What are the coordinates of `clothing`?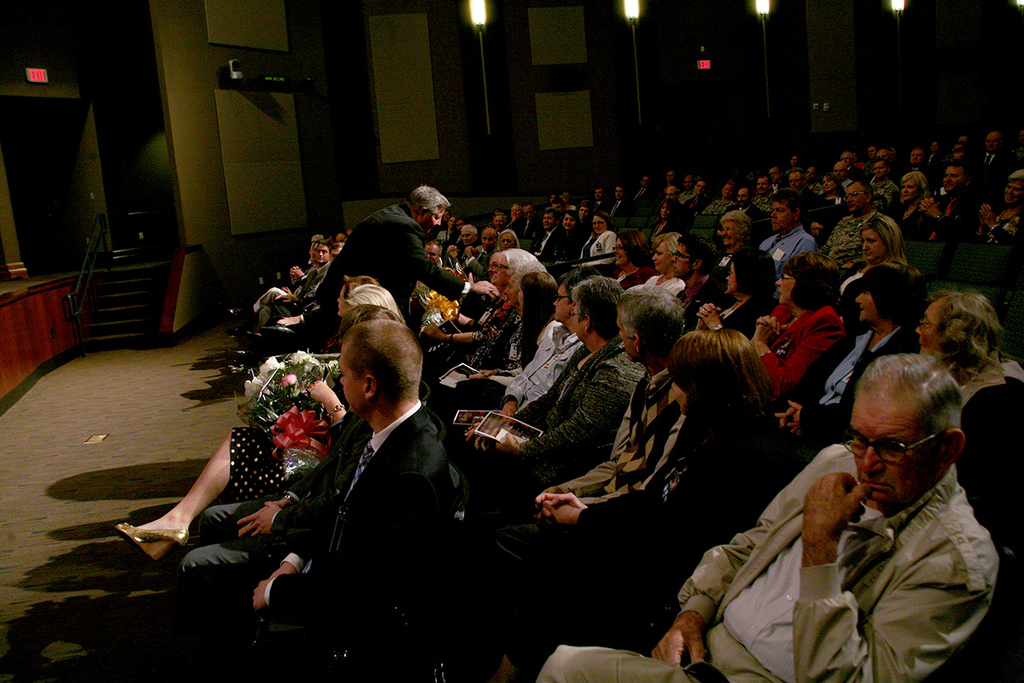
Rect(913, 180, 975, 262).
